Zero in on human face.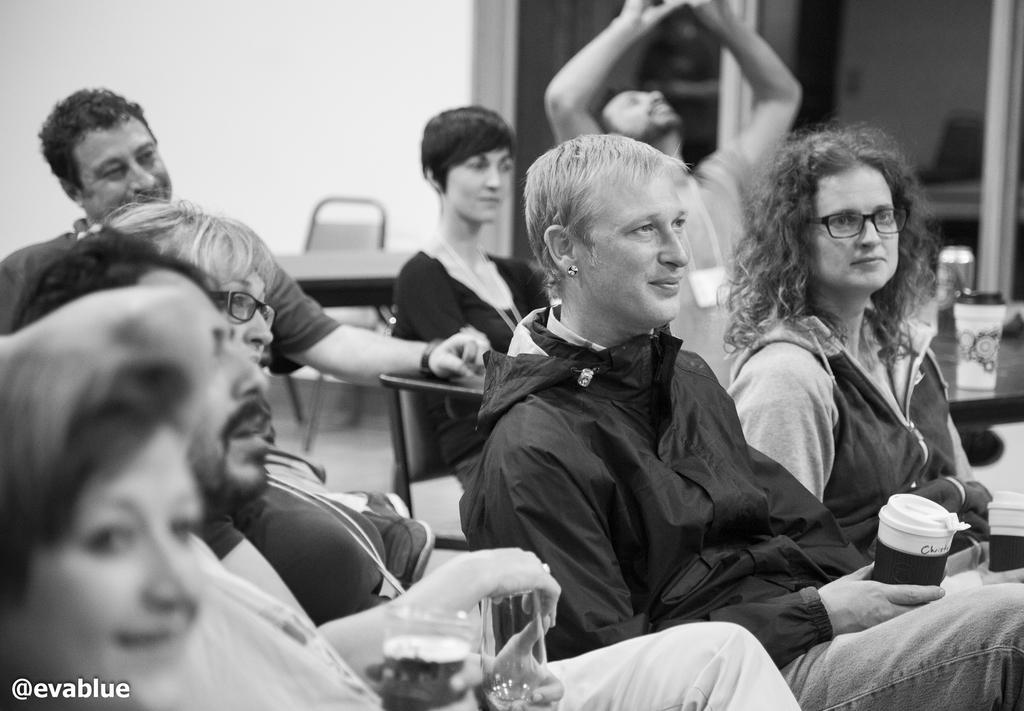
Zeroed in: bbox=(77, 116, 172, 223).
